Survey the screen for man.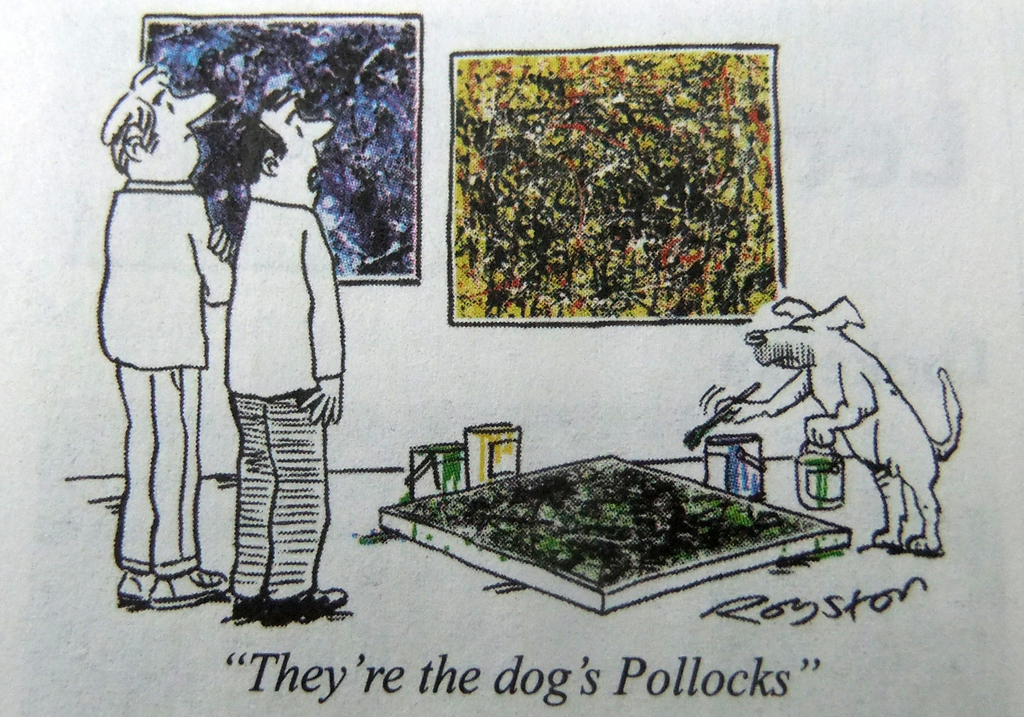
Survey found: BBox(115, 57, 232, 613).
